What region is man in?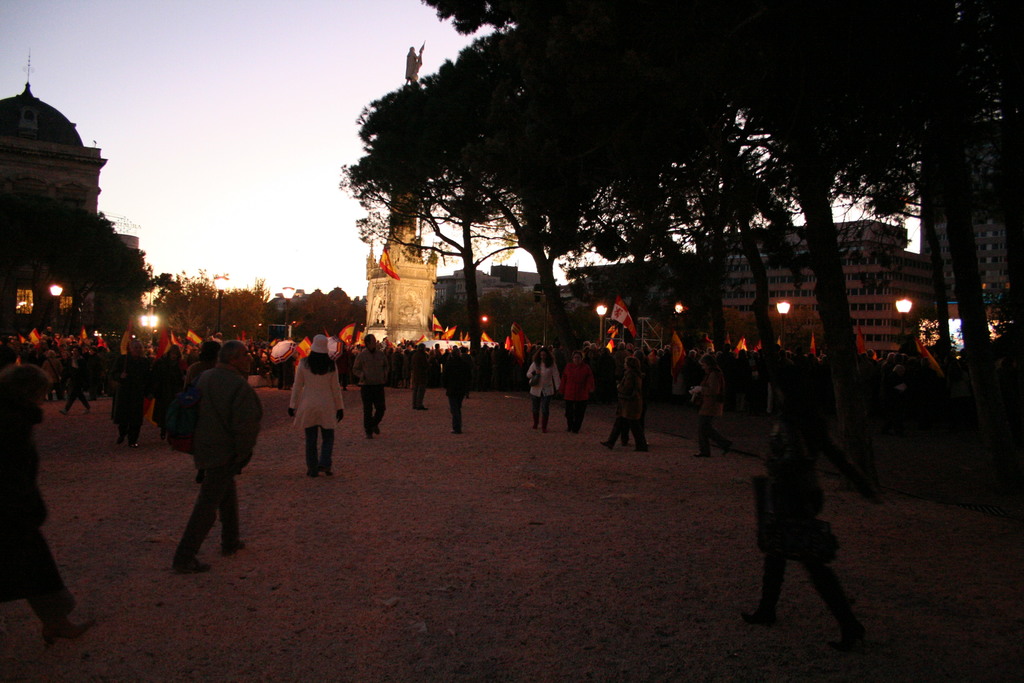
x1=56, y1=353, x2=94, y2=413.
